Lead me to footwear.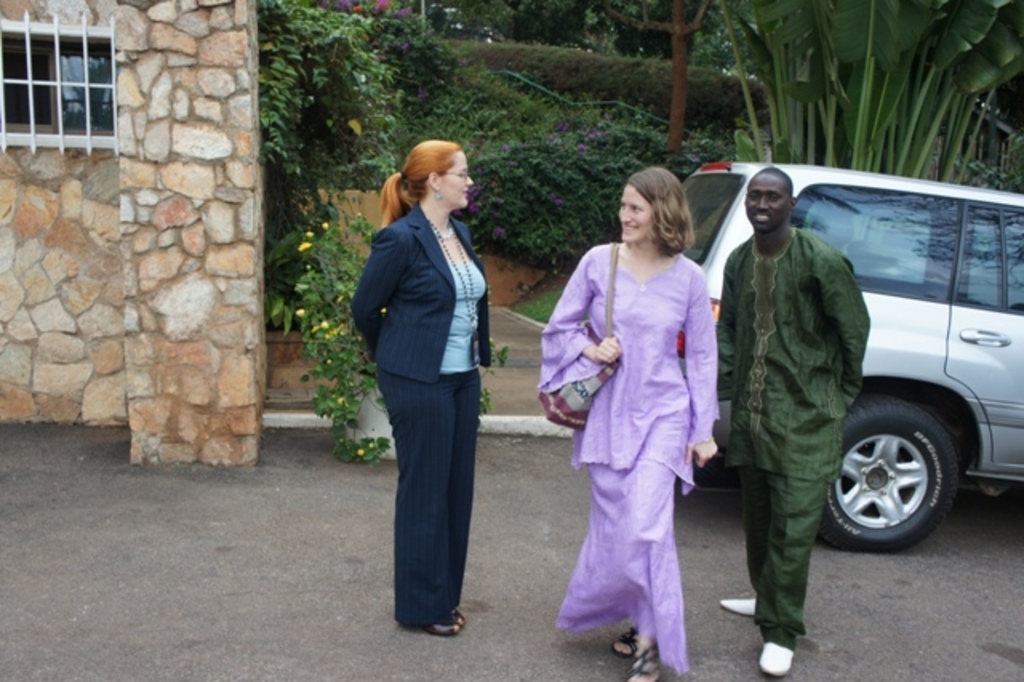
Lead to bbox=(626, 637, 664, 680).
